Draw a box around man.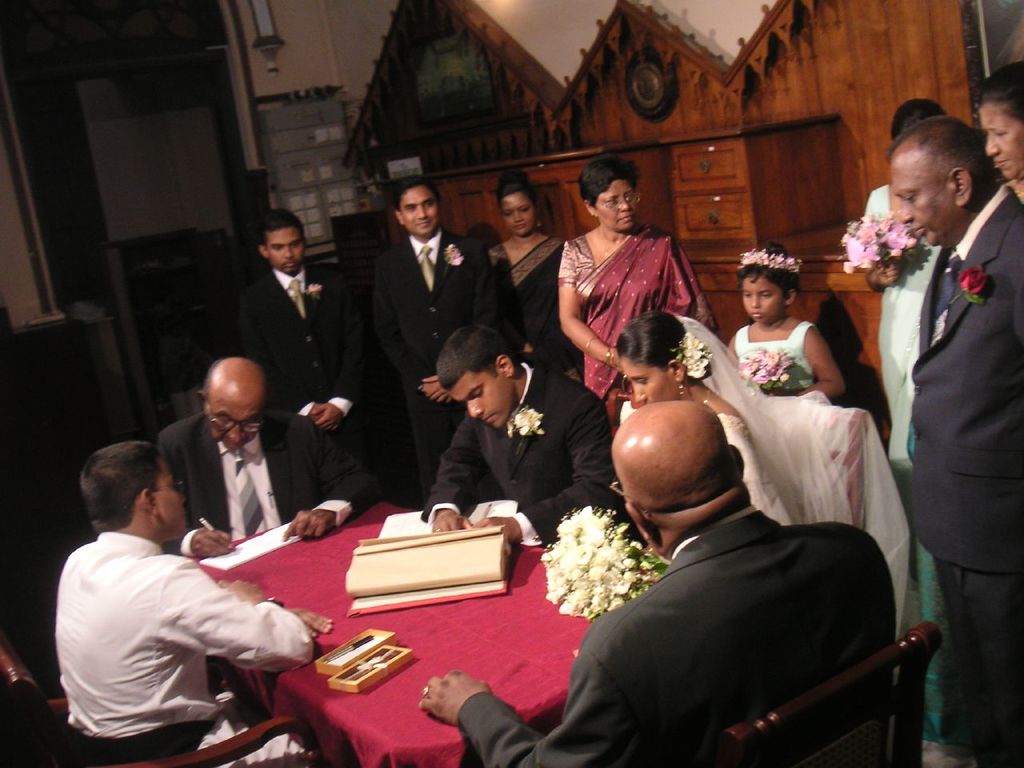
<box>885,110,1023,767</box>.
